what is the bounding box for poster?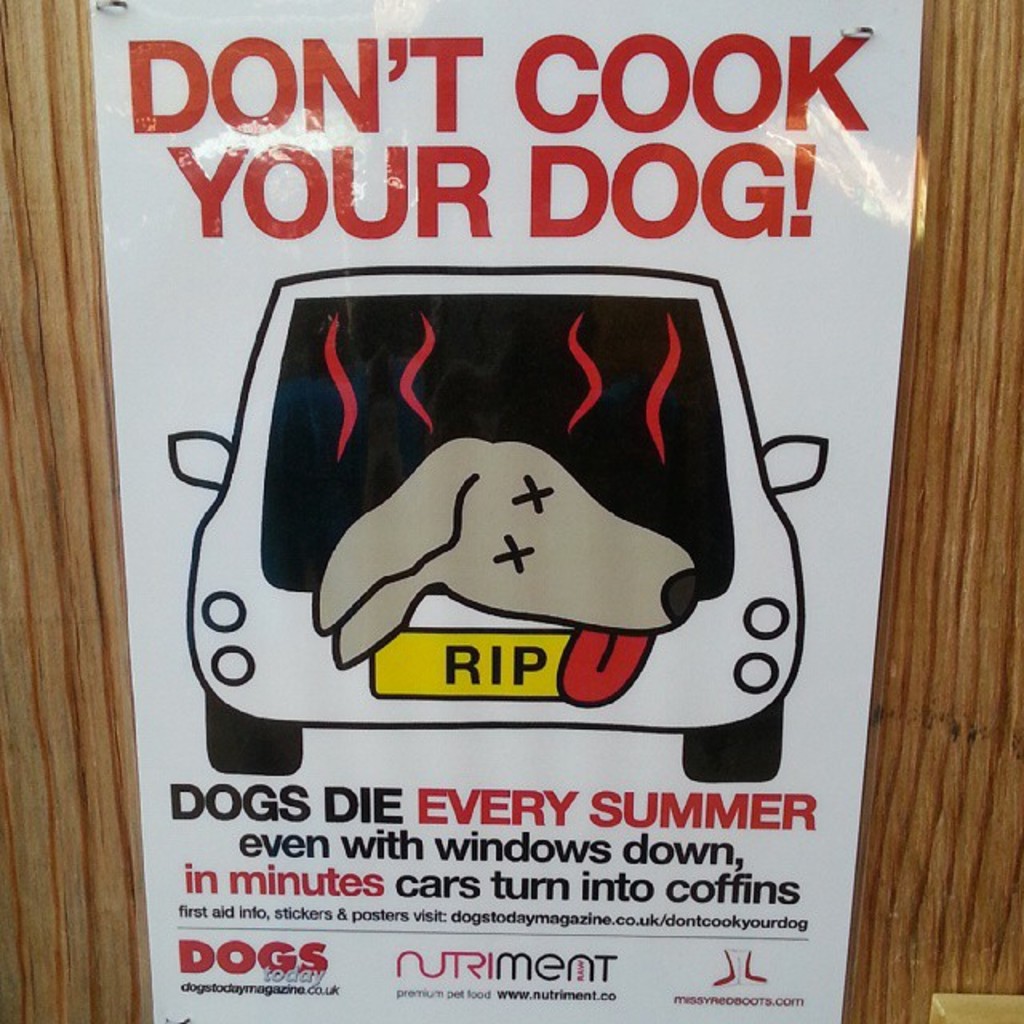
86/0/925/1022.
